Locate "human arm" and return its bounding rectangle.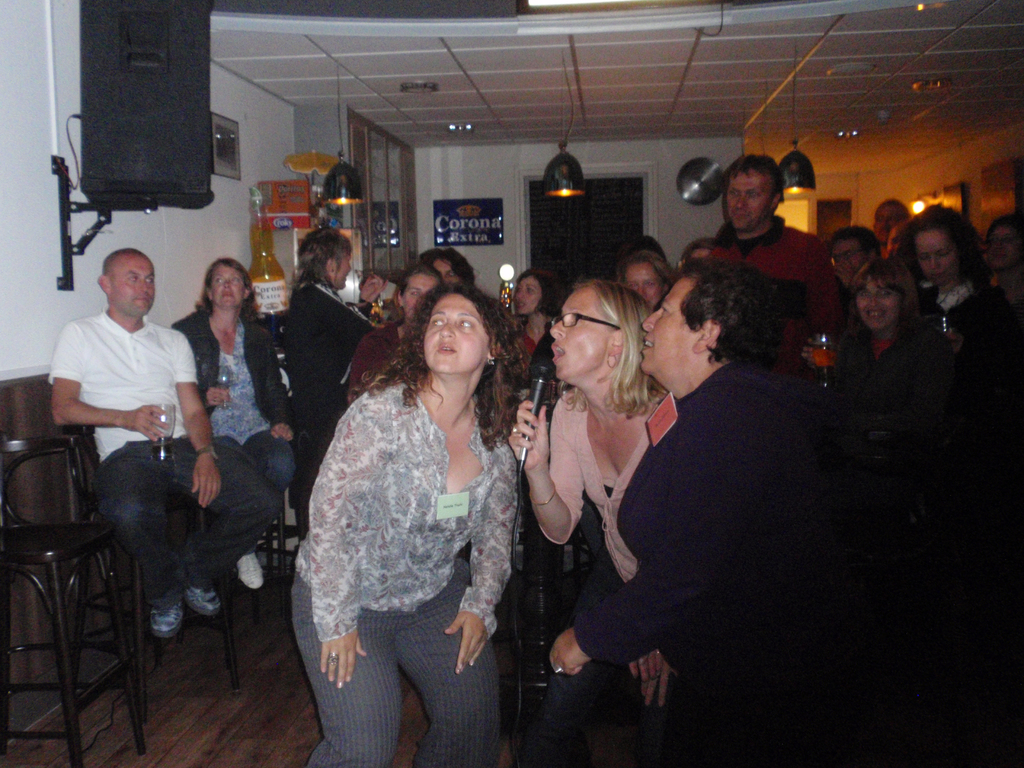
442 434 515 677.
